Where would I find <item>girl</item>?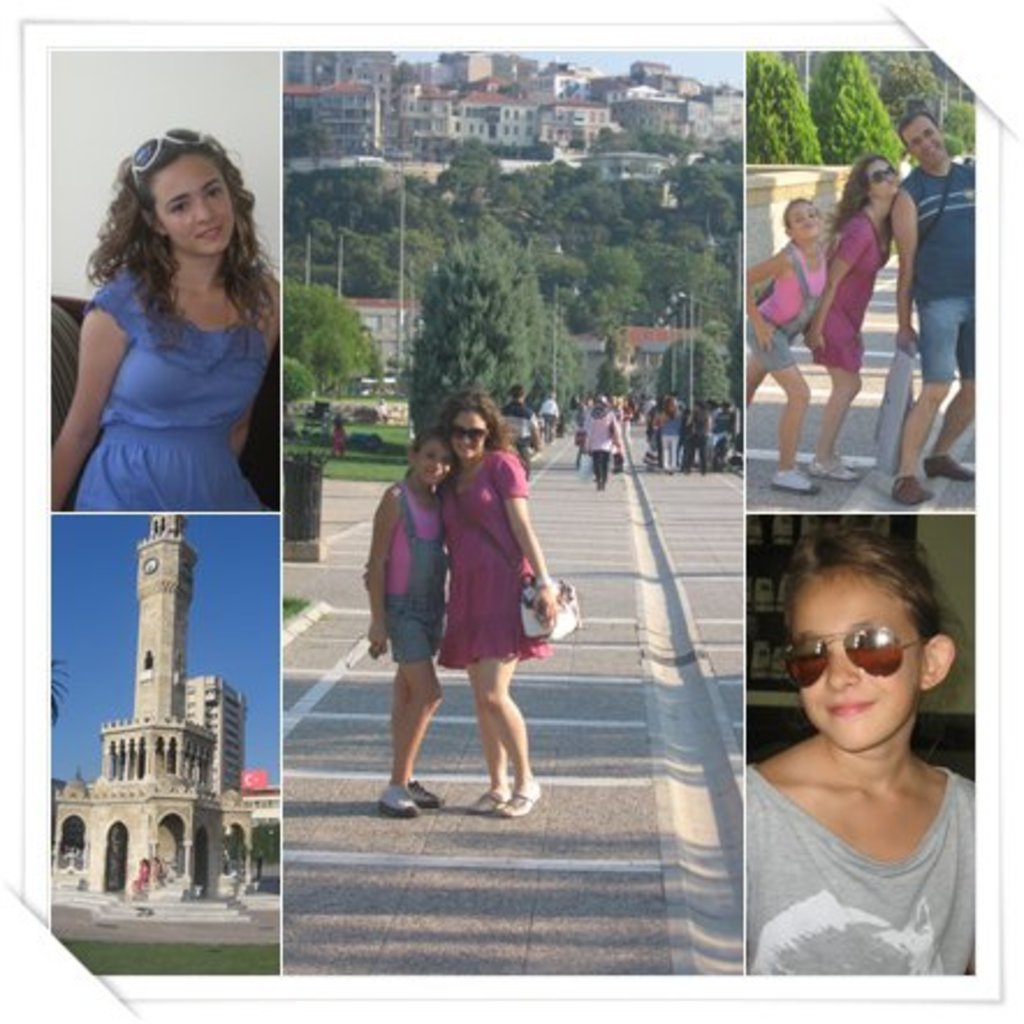
At <box>804,151,904,482</box>.
